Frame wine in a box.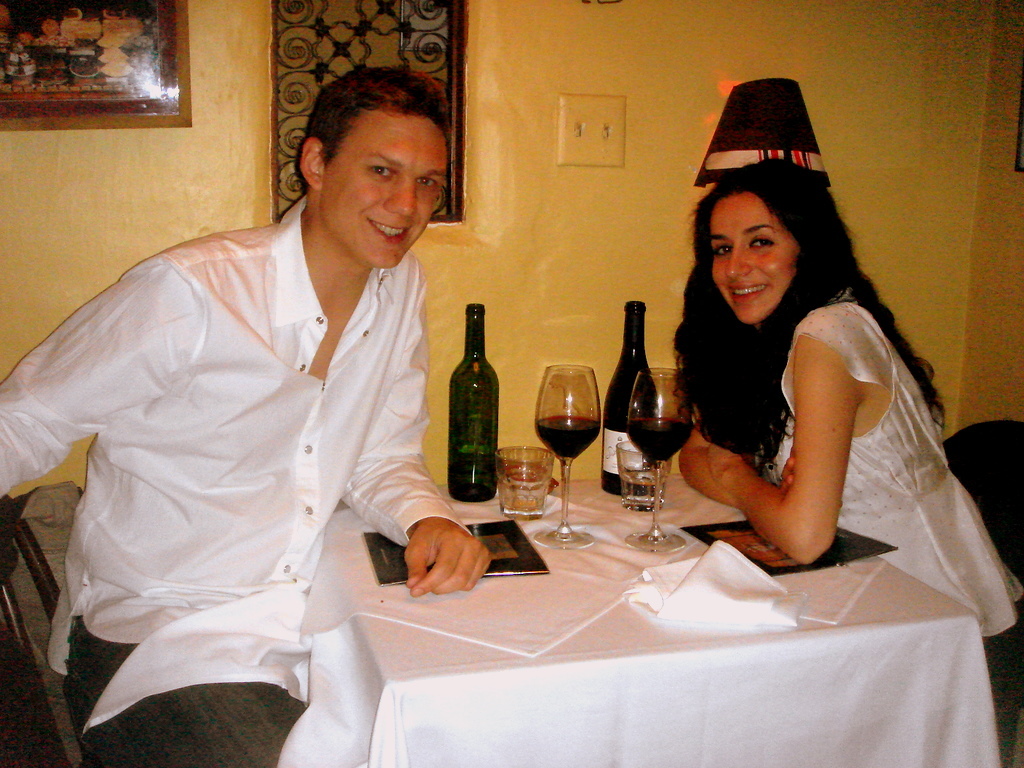
bbox=[602, 301, 660, 495].
